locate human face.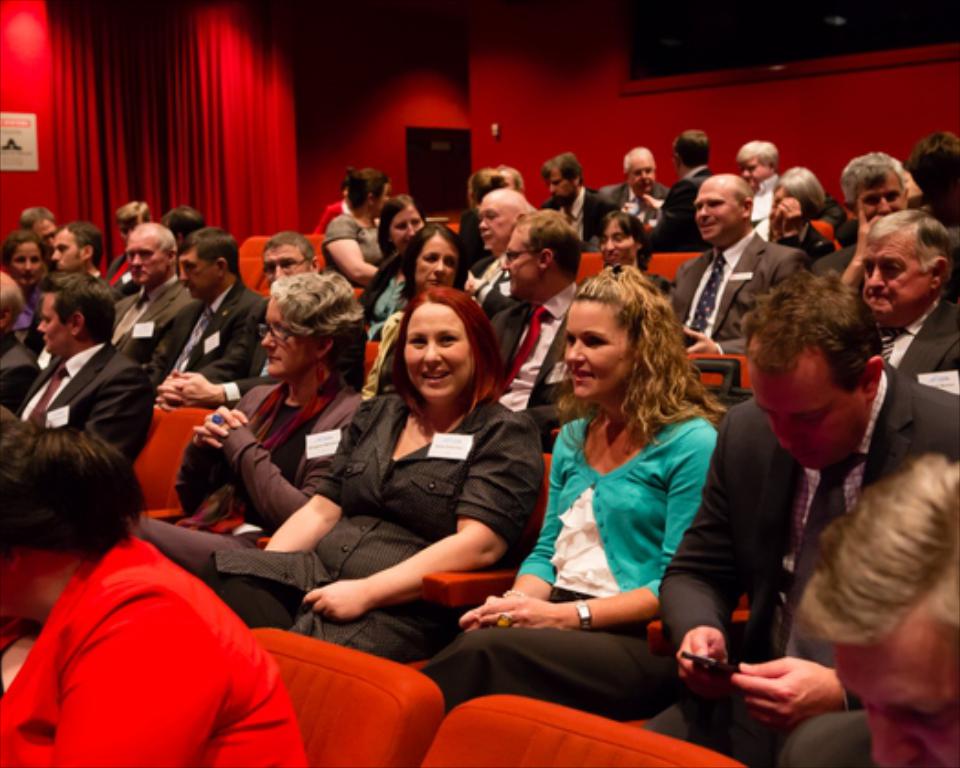
Bounding box: (748, 159, 766, 188).
